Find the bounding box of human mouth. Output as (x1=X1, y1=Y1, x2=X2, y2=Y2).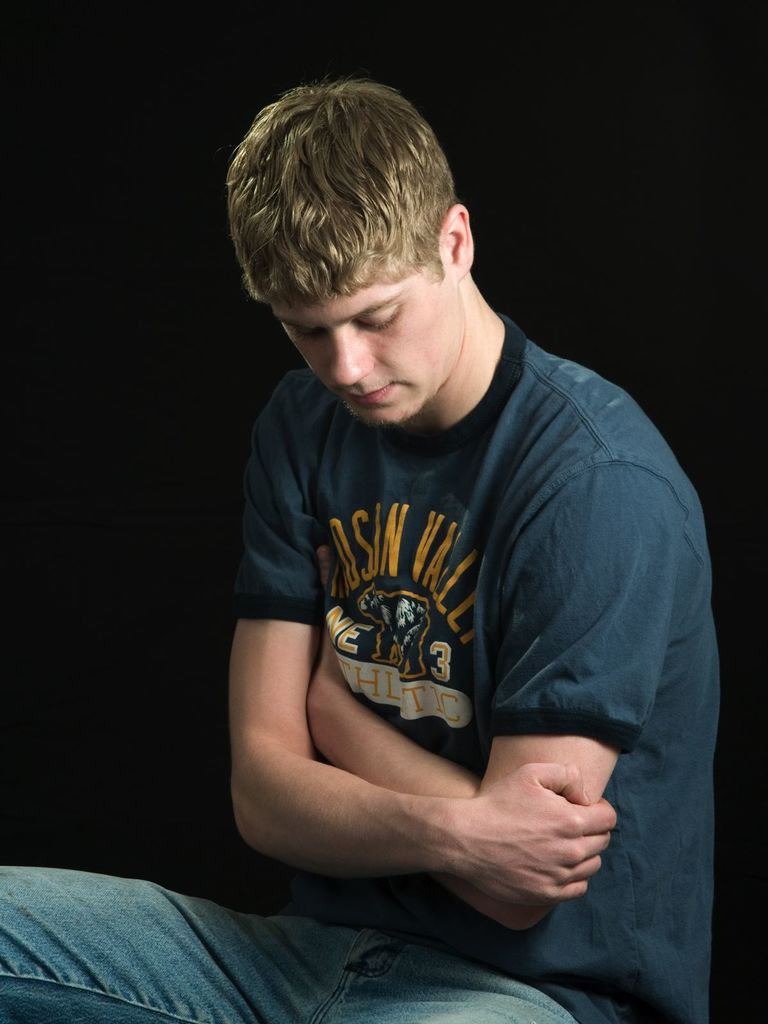
(x1=338, y1=385, x2=396, y2=419).
